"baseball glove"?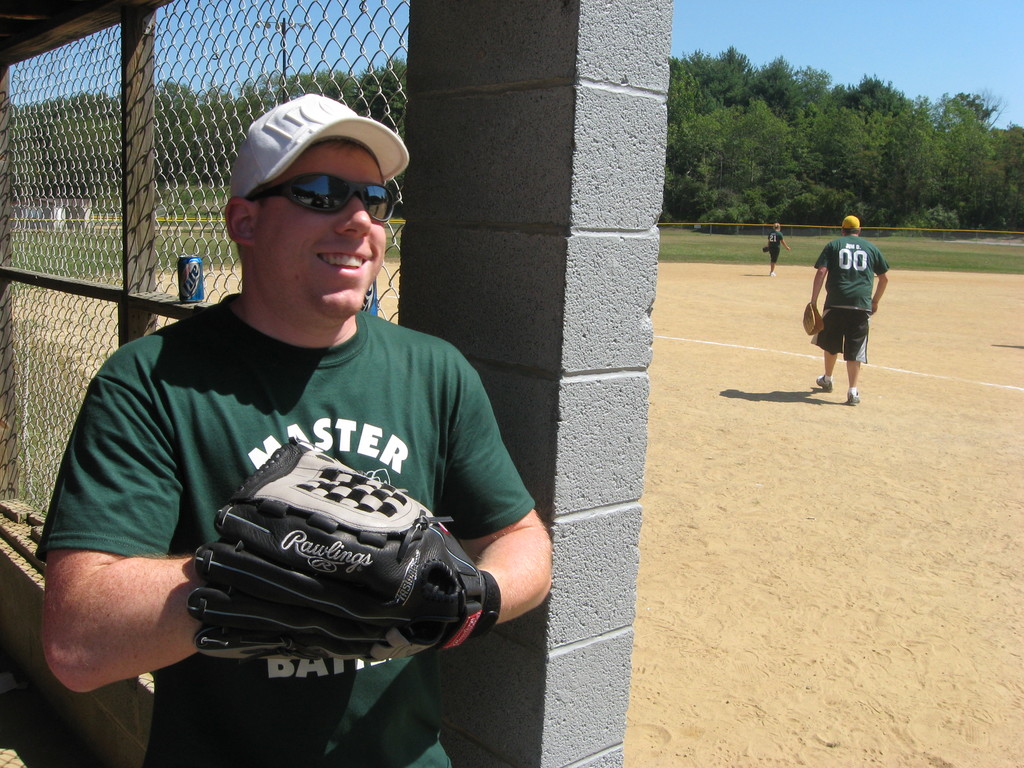
crop(191, 429, 501, 668)
